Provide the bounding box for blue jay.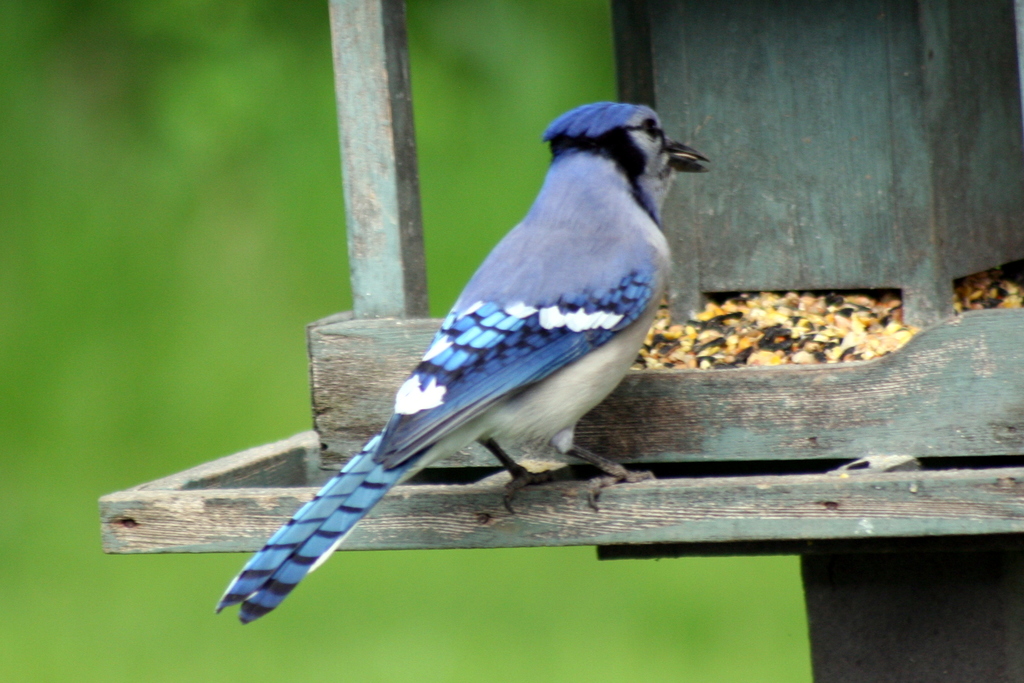
(212, 99, 712, 627).
